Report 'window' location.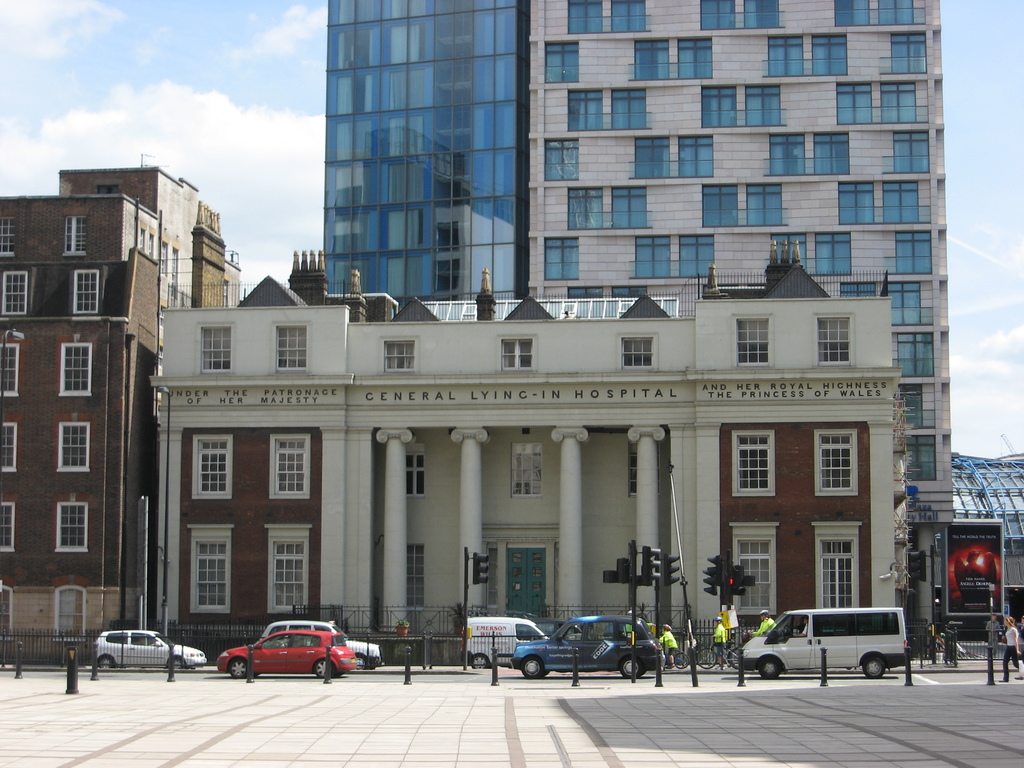
Report: [x1=2, y1=506, x2=15, y2=550].
